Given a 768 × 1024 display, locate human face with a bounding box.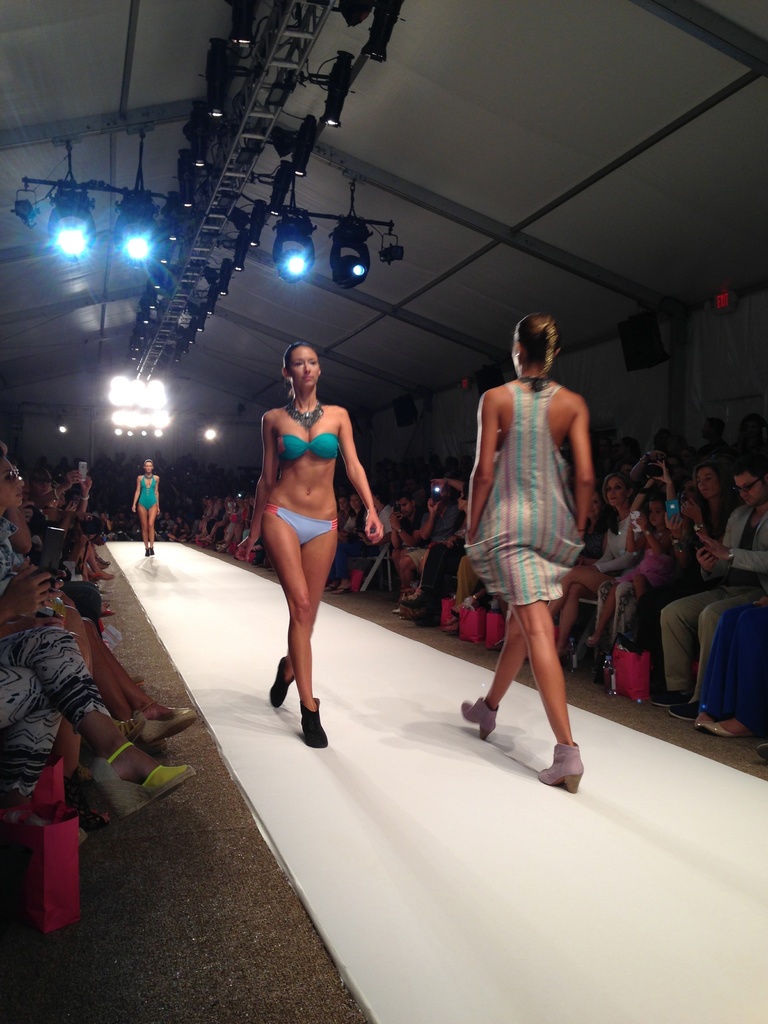
Located: l=291, t=344, r=321, b=390.
